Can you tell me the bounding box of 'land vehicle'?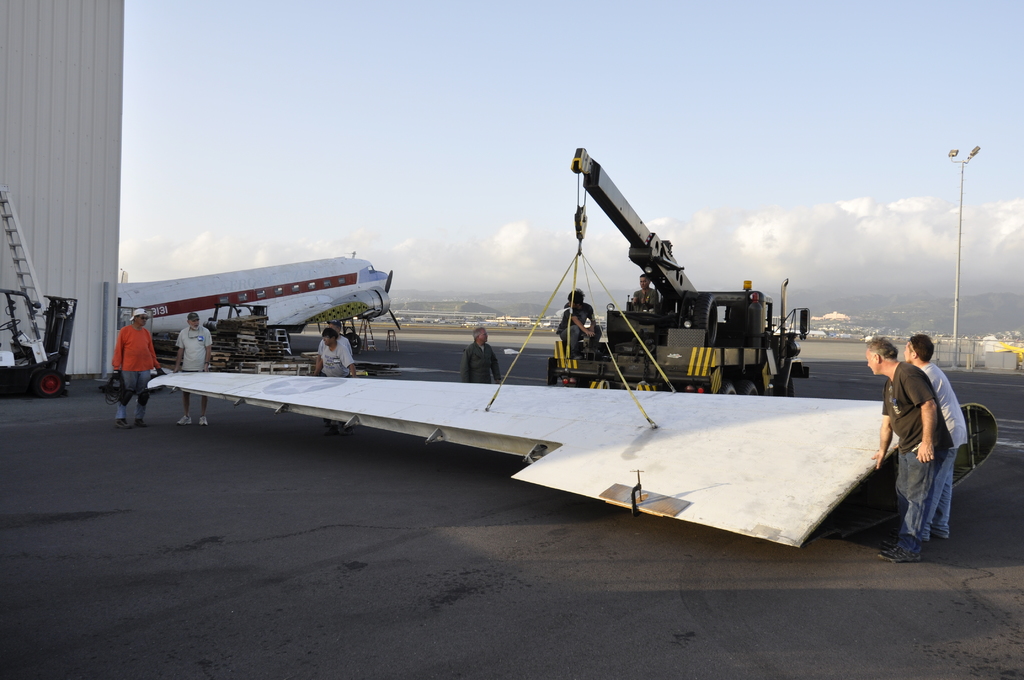
bbox(520, 172, 833, 414).
